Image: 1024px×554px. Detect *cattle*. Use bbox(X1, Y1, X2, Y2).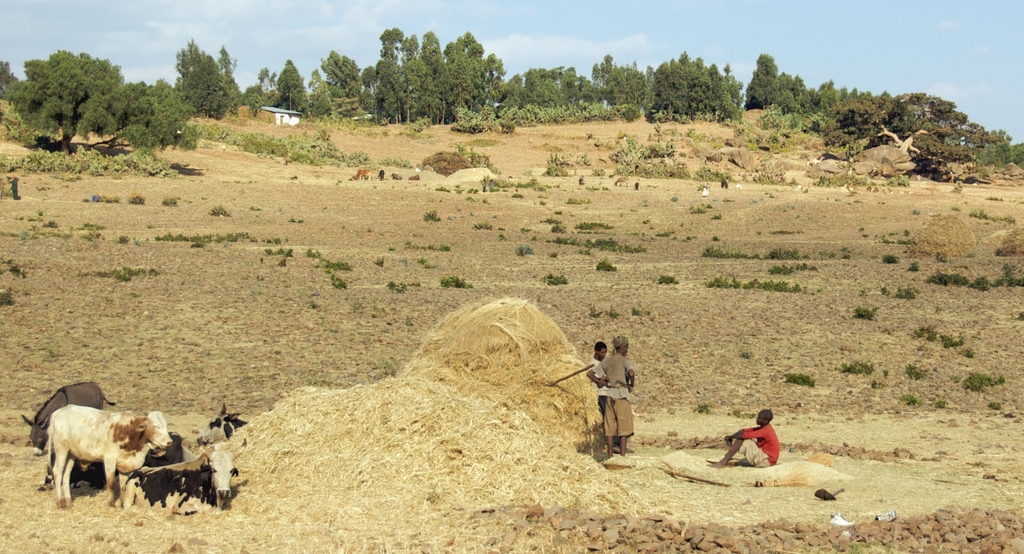
bbox(24, 384, 105, 457).
